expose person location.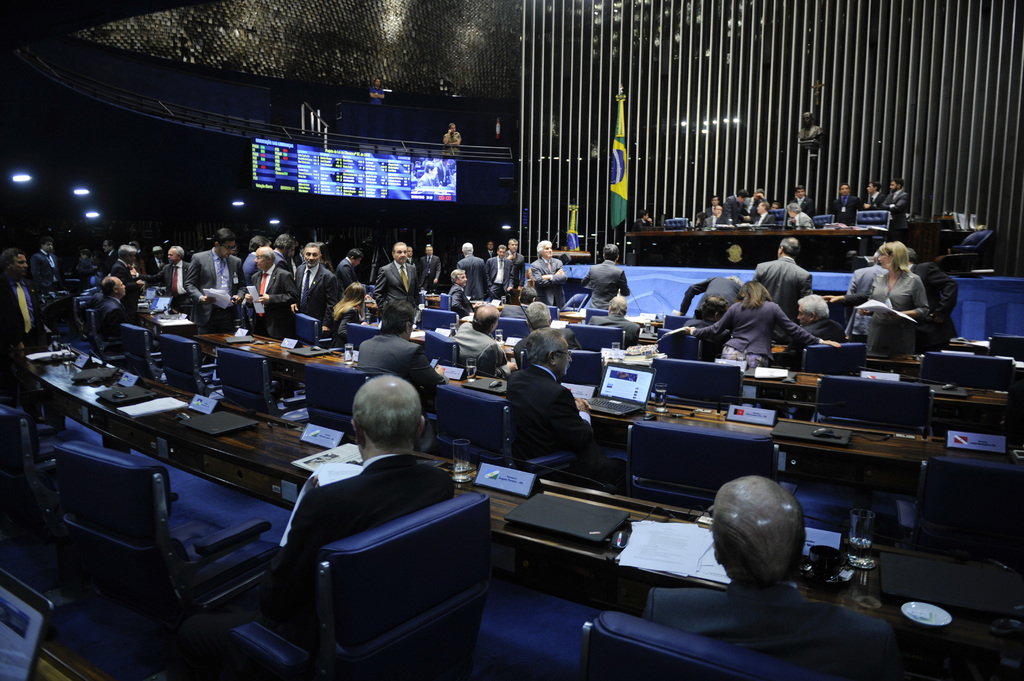
Exposed at [left=28, top=235, right=60, bottom=294].
